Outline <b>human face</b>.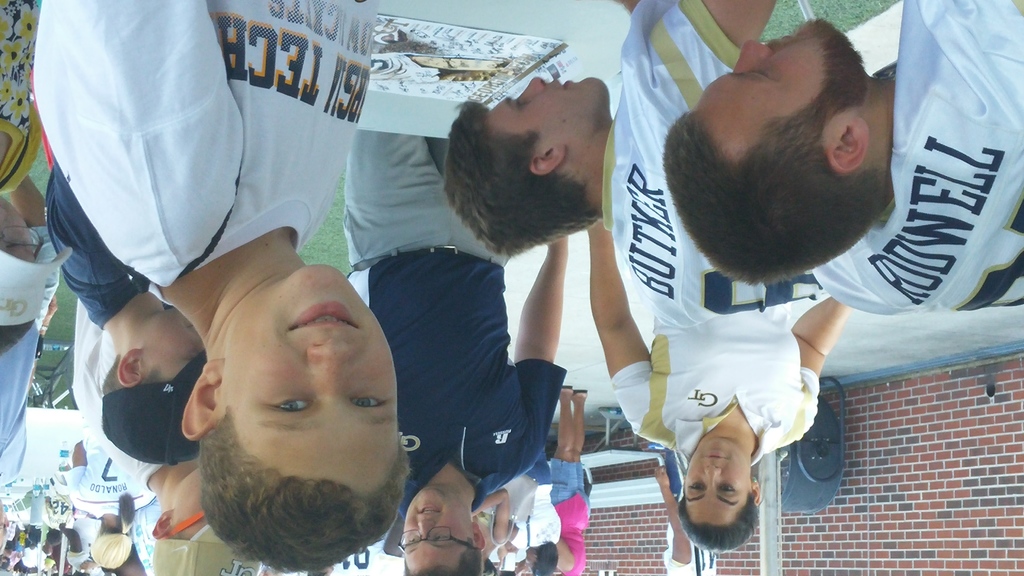
Outline: detection(483, 74, 605, 143).
